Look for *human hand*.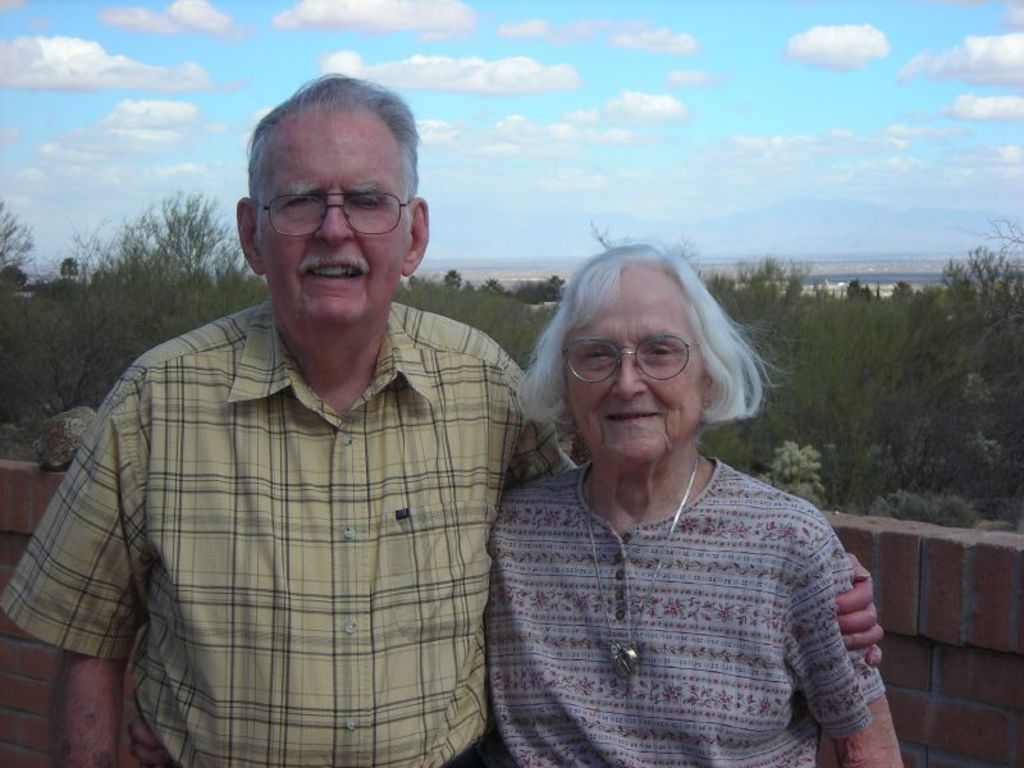
Found: bbox=(832, 562, 886, 666).
